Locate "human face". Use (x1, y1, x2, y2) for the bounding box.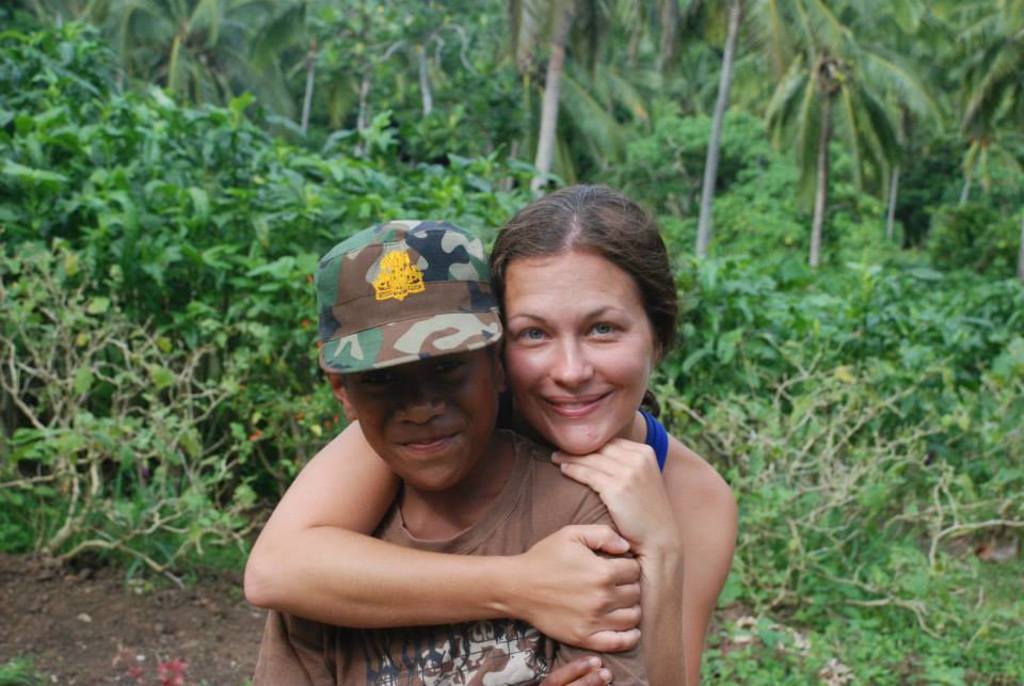
(496, 236, 656, 452).
